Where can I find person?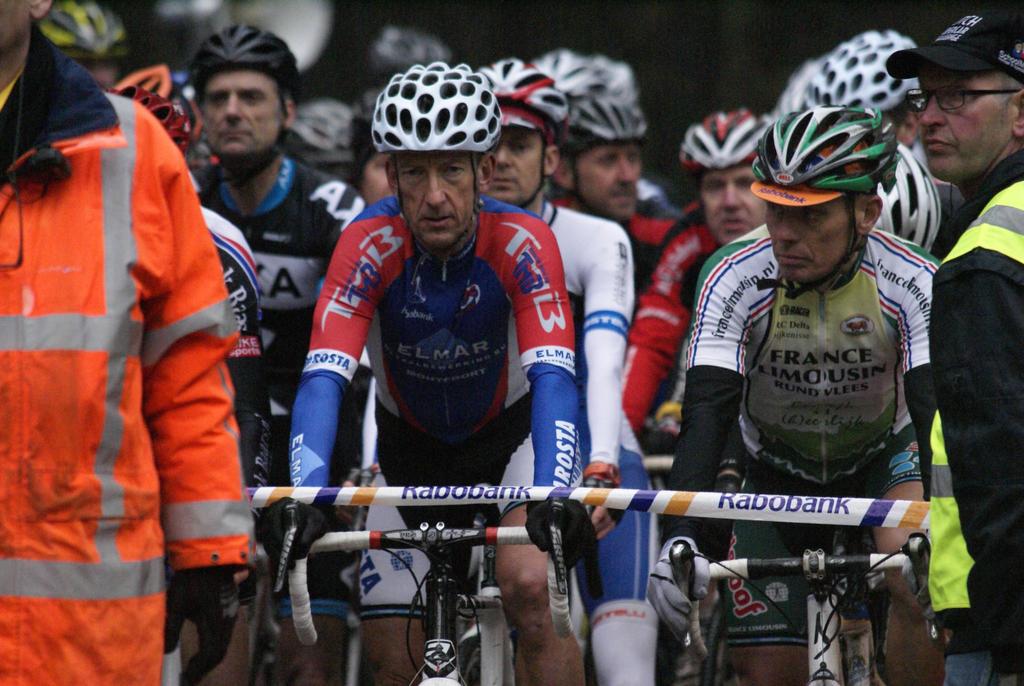
You can find it at 349 88 393 205.
